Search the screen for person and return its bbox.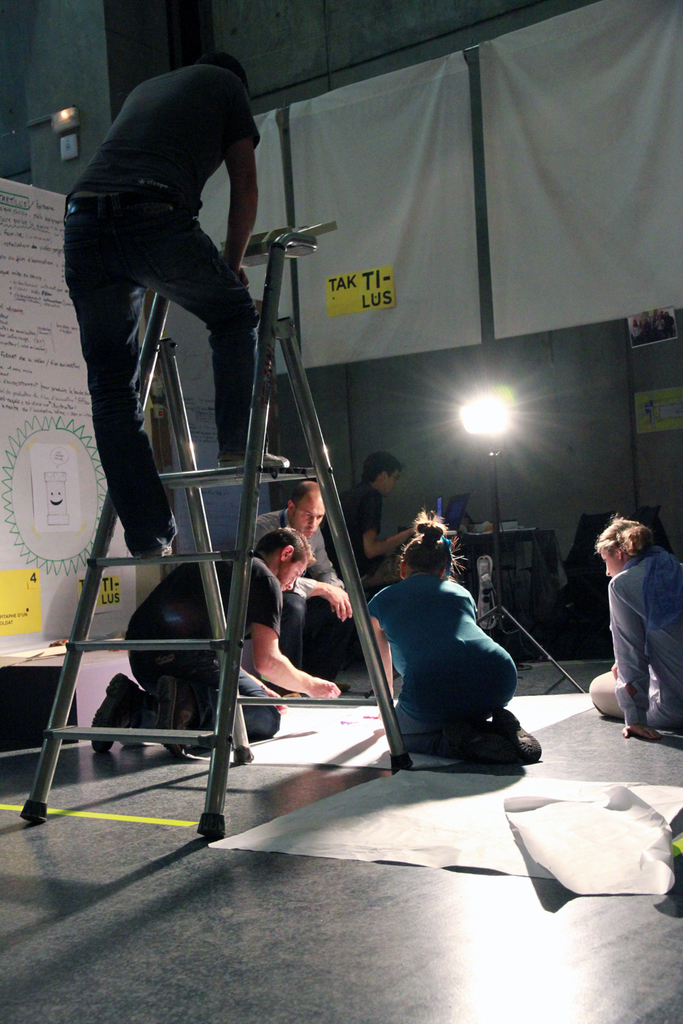
Found: (339,453,416,607).
